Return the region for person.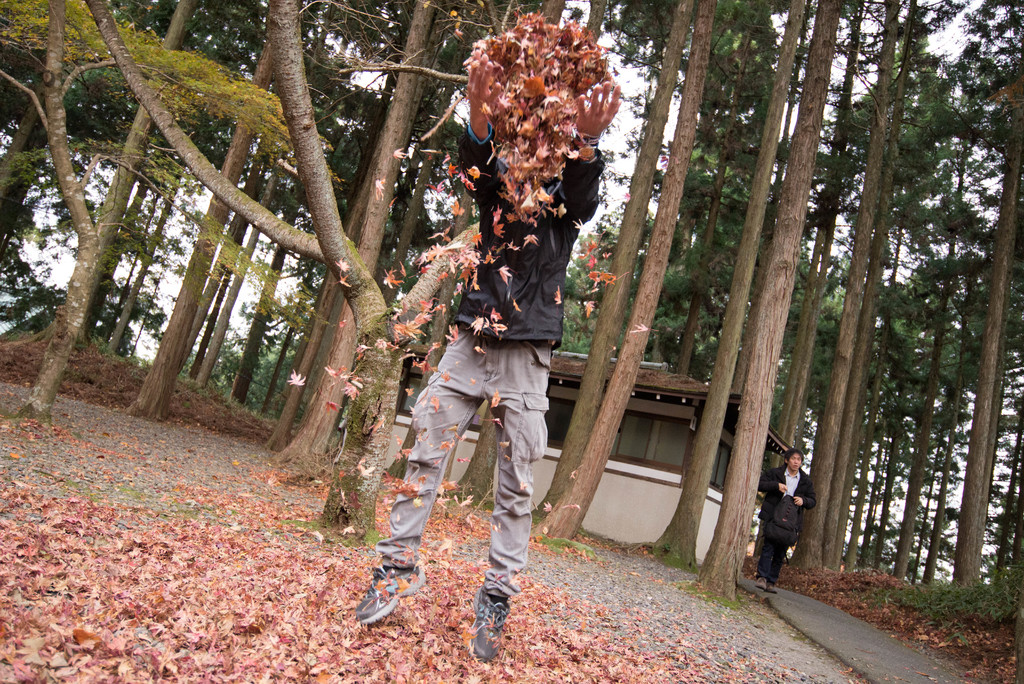
left=746, top=446, right=817, bottom=596.
